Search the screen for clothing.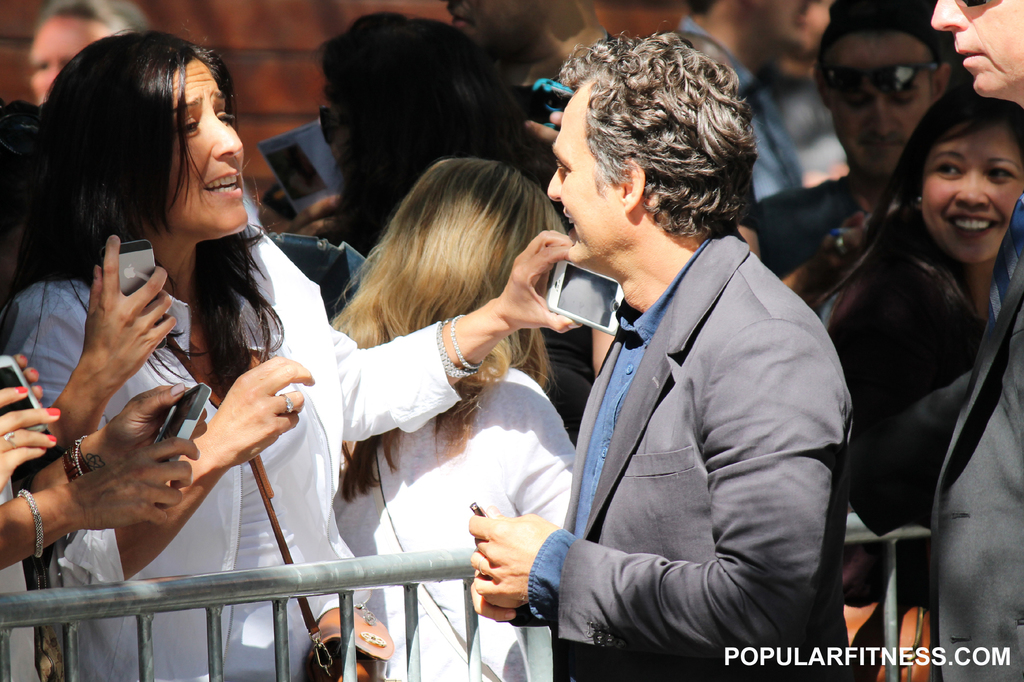
Found at left=524, top=146, right=864, bottom=681.
